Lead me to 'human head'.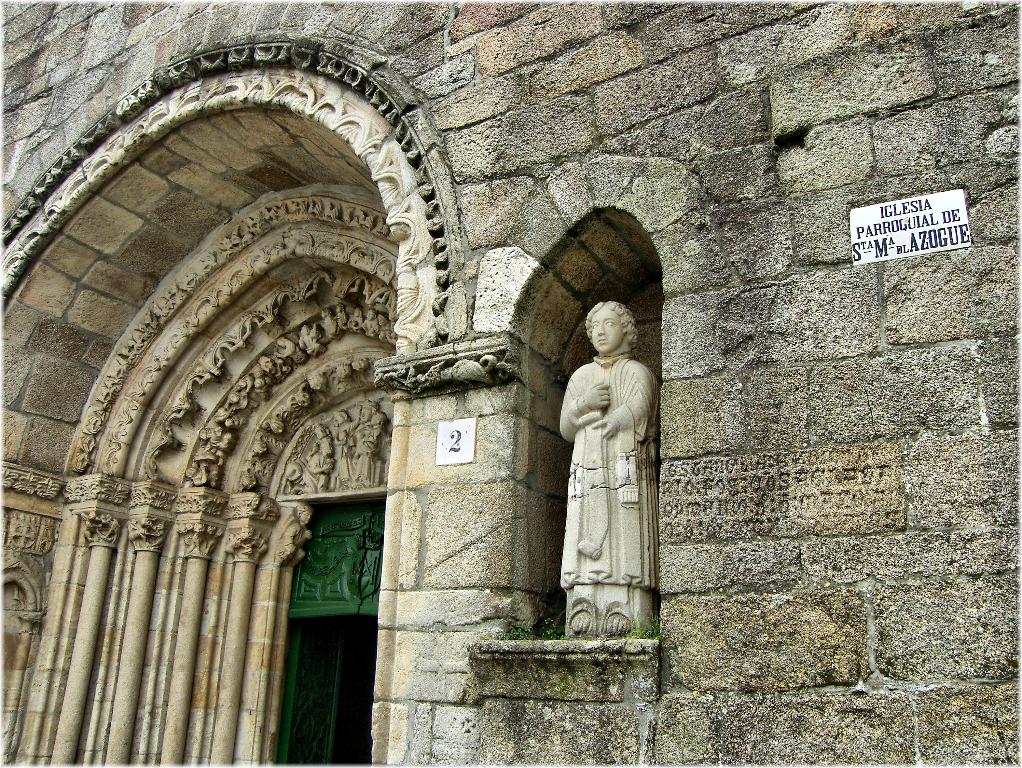
Lead to {"x1": 370, "y1": 413, "x2": 388, "y2": 425}.
